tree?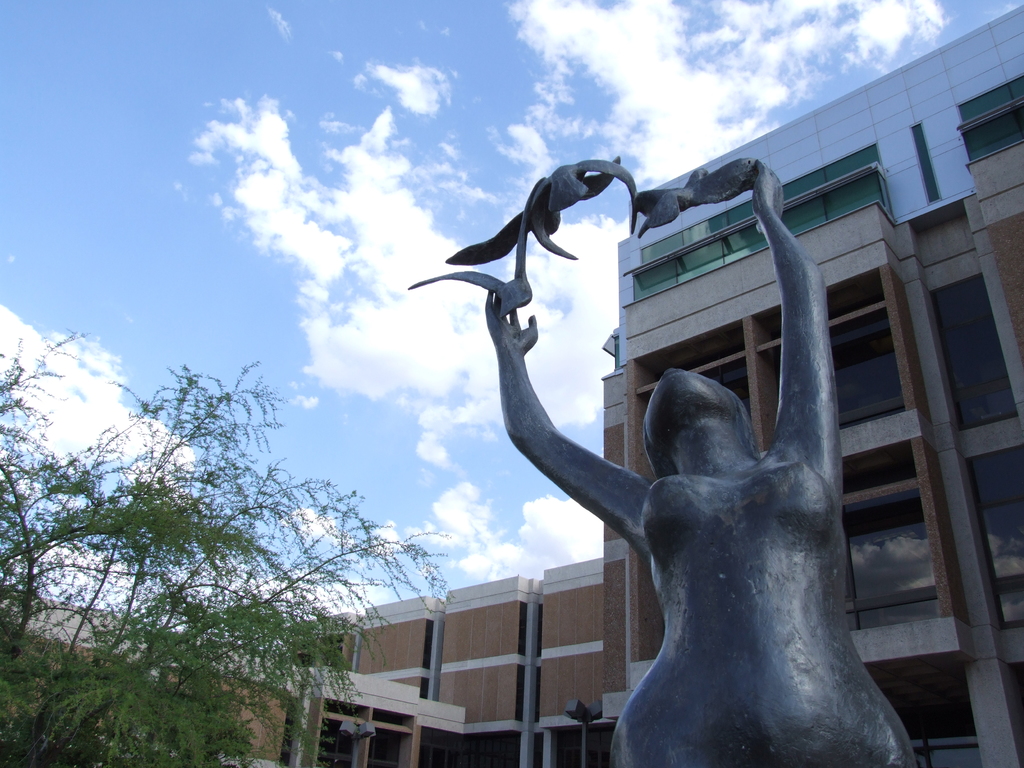
[32, 305, 319, 718]
